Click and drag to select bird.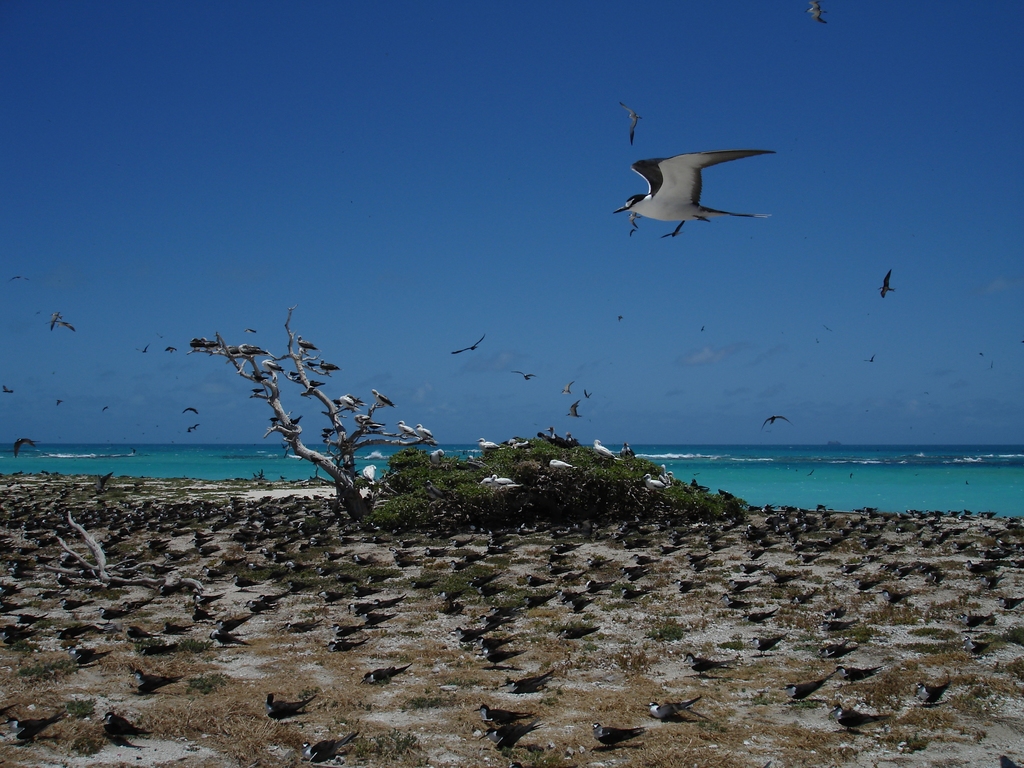
Selection: [525,575,551,585].
